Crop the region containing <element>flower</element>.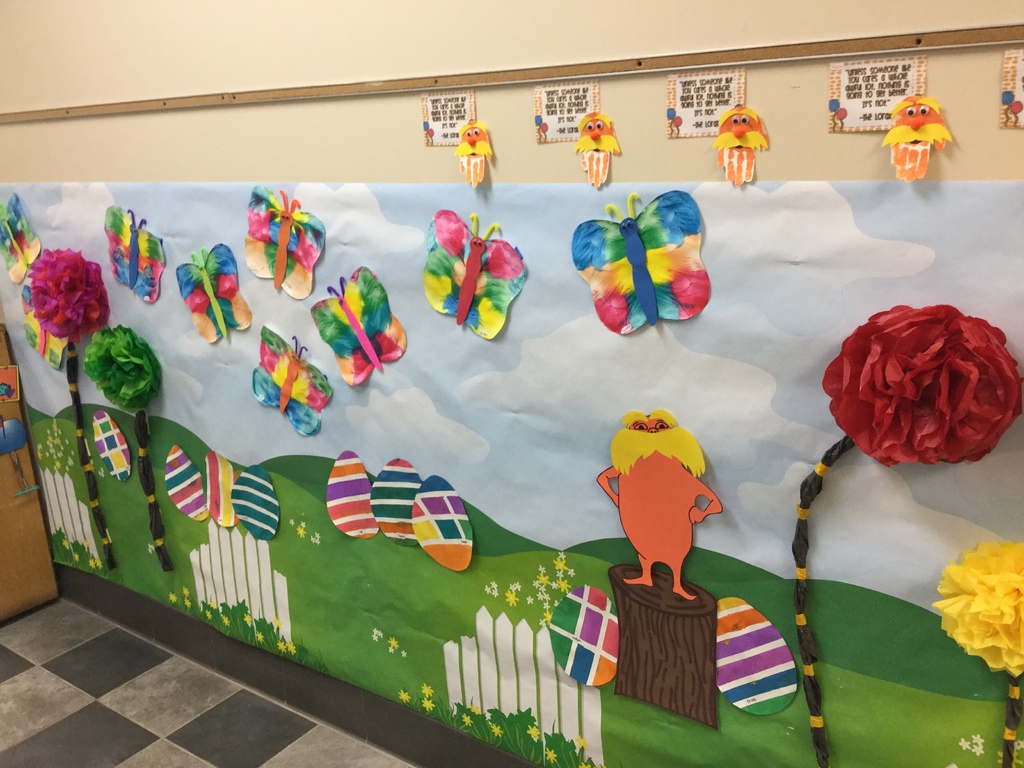
Crop region: pyautogui.locateOnScreen(399, 688, 411, 704).
